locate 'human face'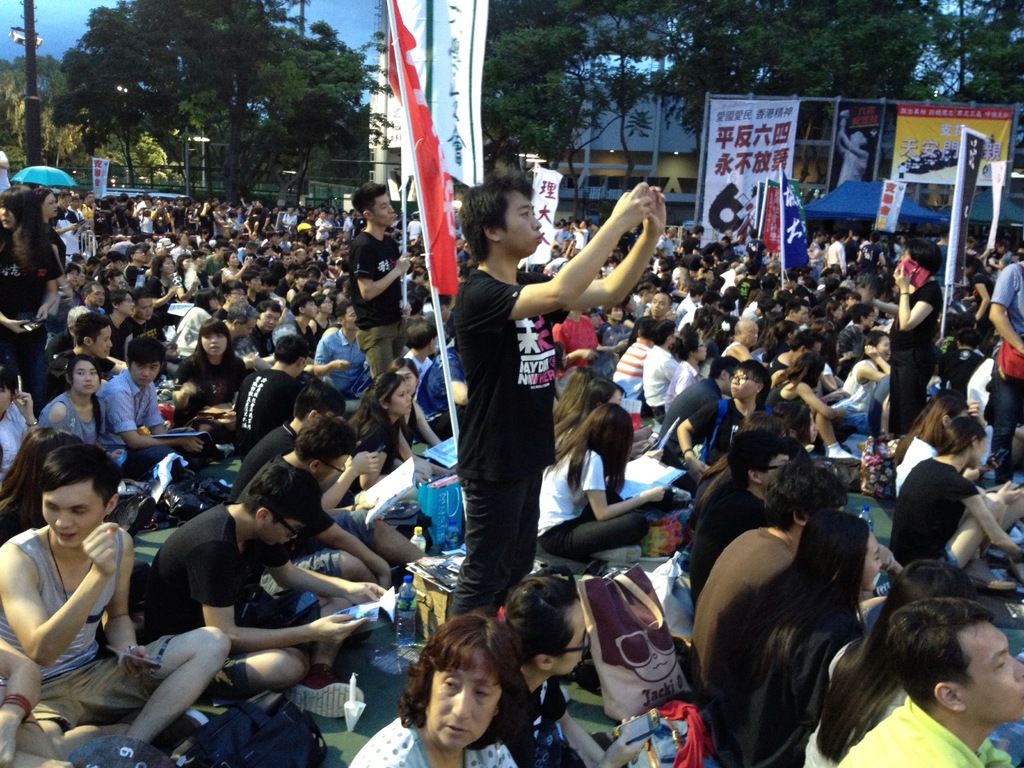
locate(344, 309, 360, 331)
